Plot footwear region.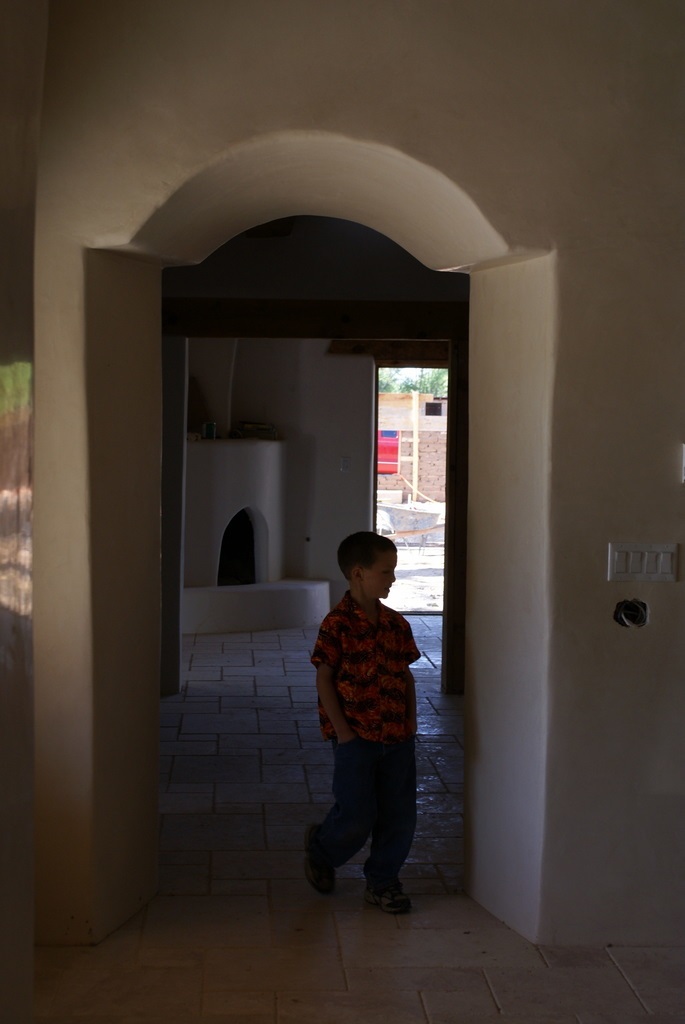
Plotted at <region>368, 885, 411, 916</region>.
